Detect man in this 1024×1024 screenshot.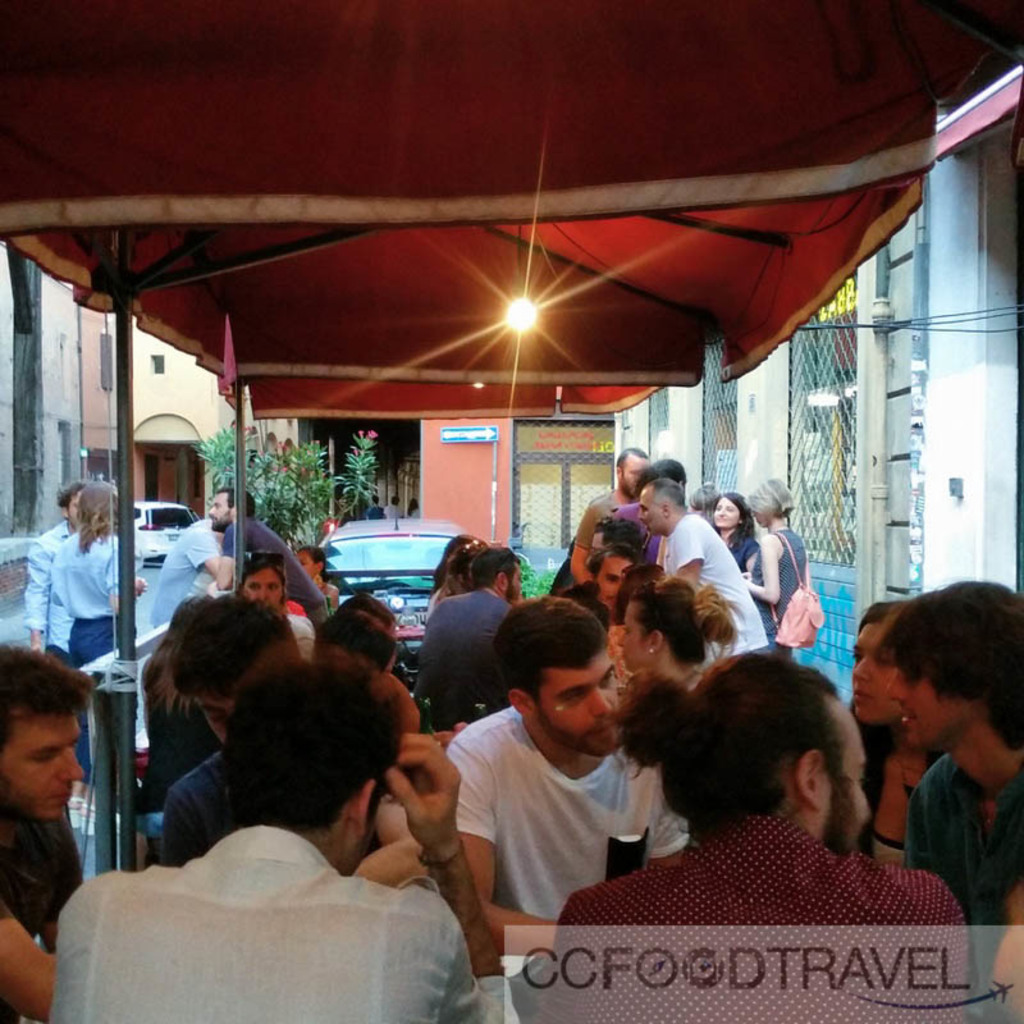
Detection: [left=637, top=480, right=774, bottom=663].
